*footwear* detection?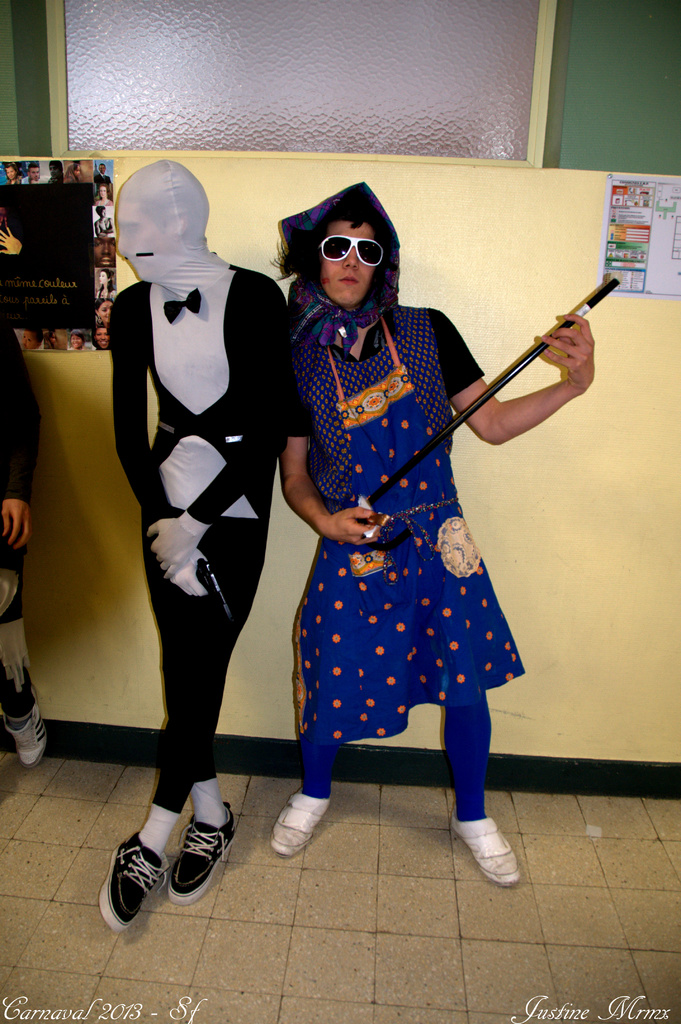
bbox(444, 800, 524, 888)
